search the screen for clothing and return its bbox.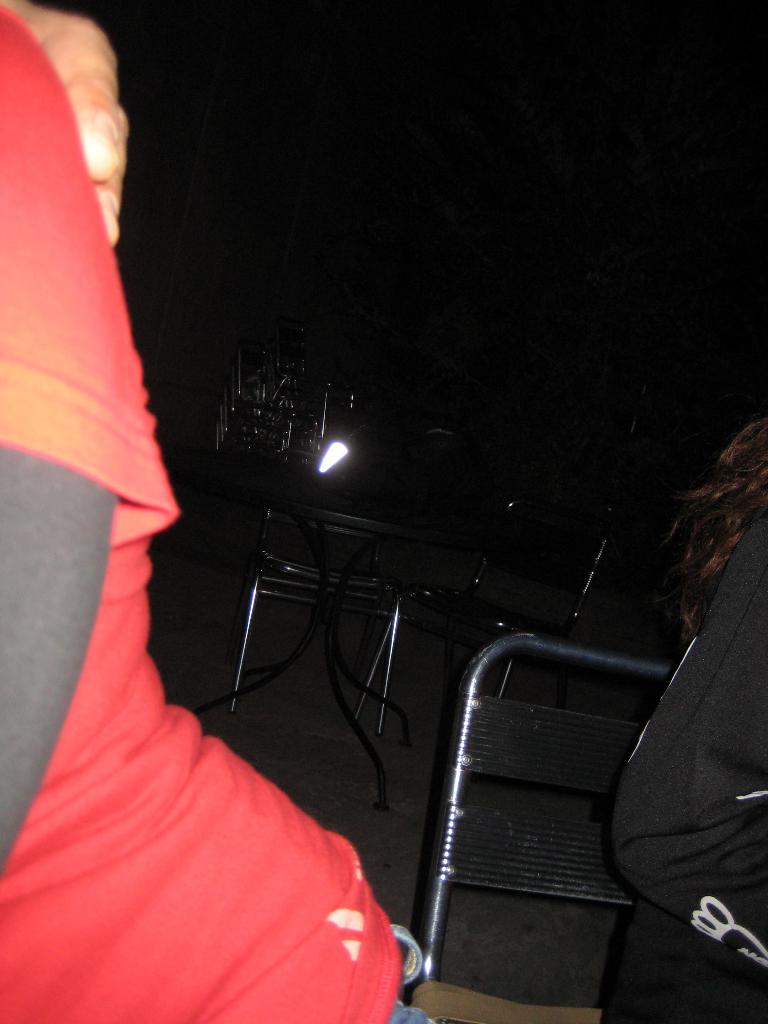
Found: rect(613, 509, 767, 1023).
